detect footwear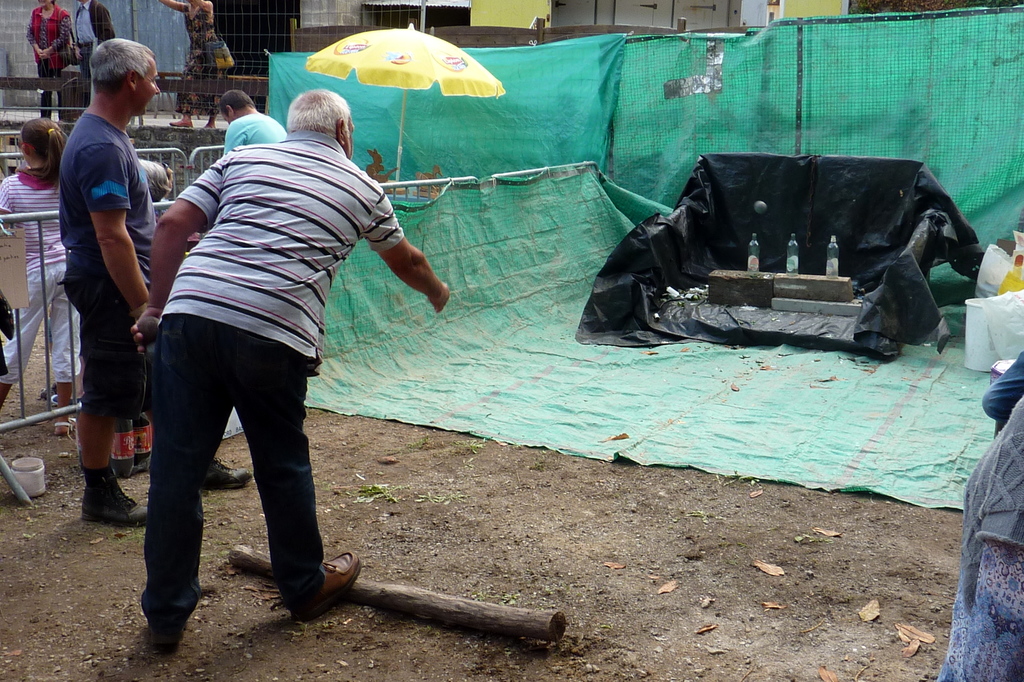
<region>200, 455, 254, 491</region>
